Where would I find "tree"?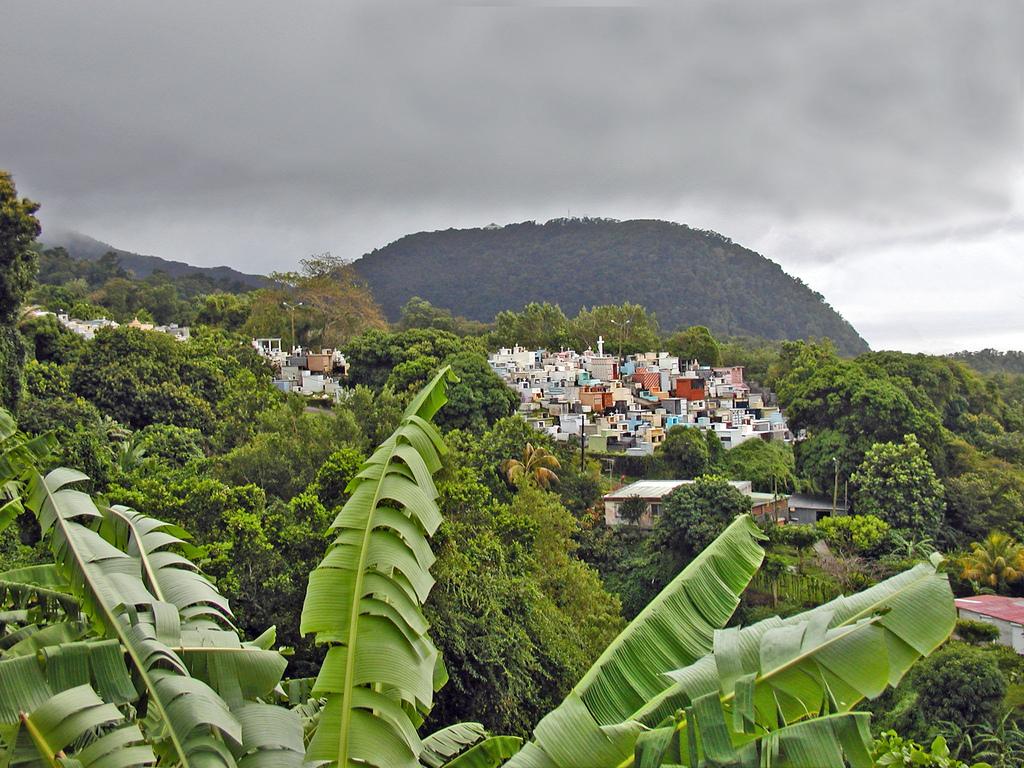
At x1=580, y1=303, x2=656, y2=352.
